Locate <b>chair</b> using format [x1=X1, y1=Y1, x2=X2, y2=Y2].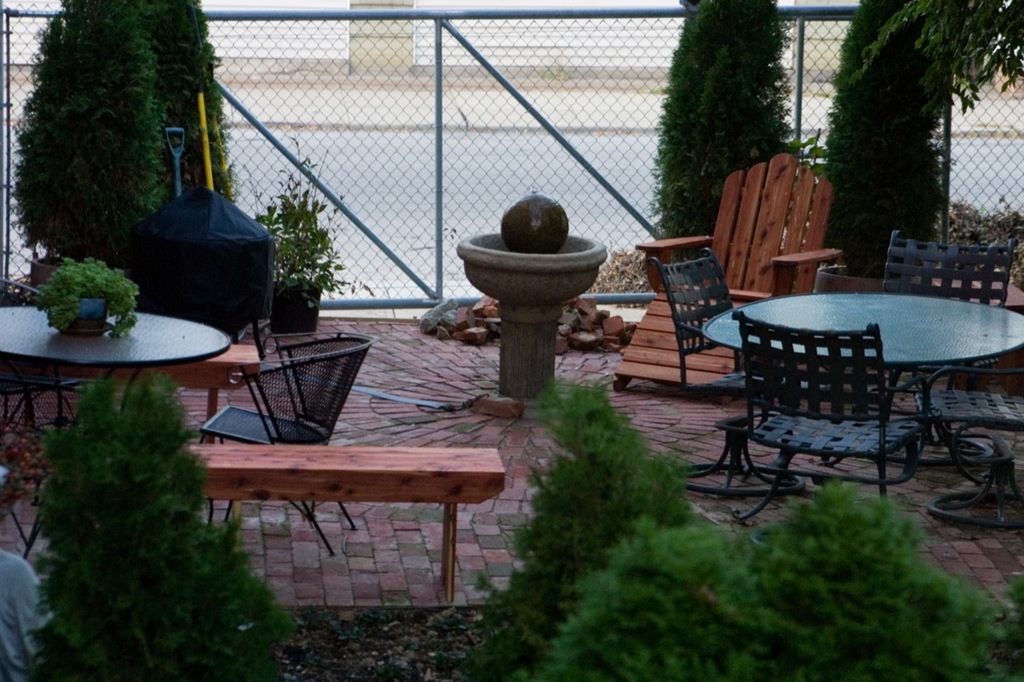
[x1=0, y1=272, x2=86, y2=446].
